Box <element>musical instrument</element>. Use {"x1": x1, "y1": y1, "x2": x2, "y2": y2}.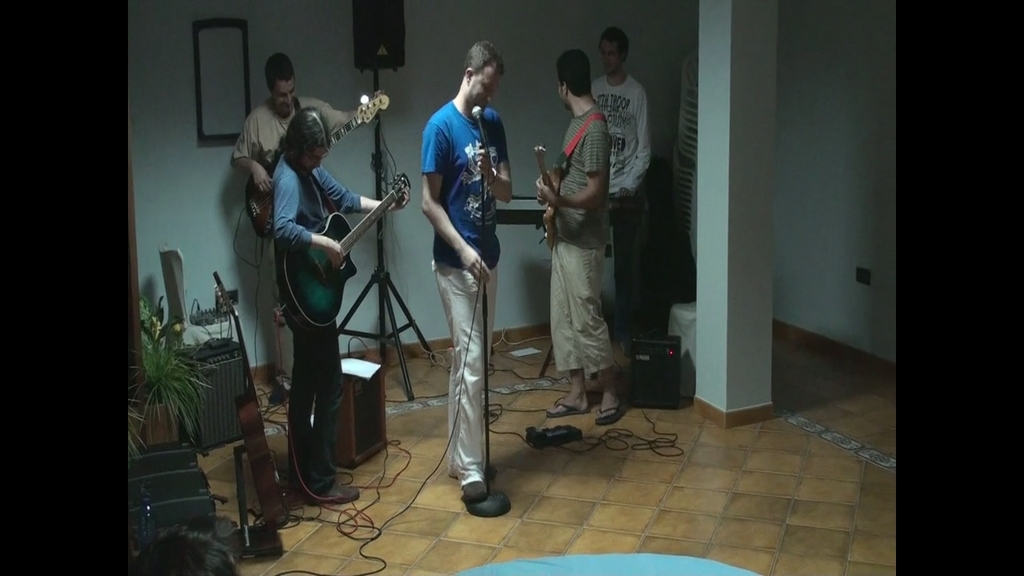
{"x1": 533, "y1": 144, "x2": 593, "y2": 248}.
